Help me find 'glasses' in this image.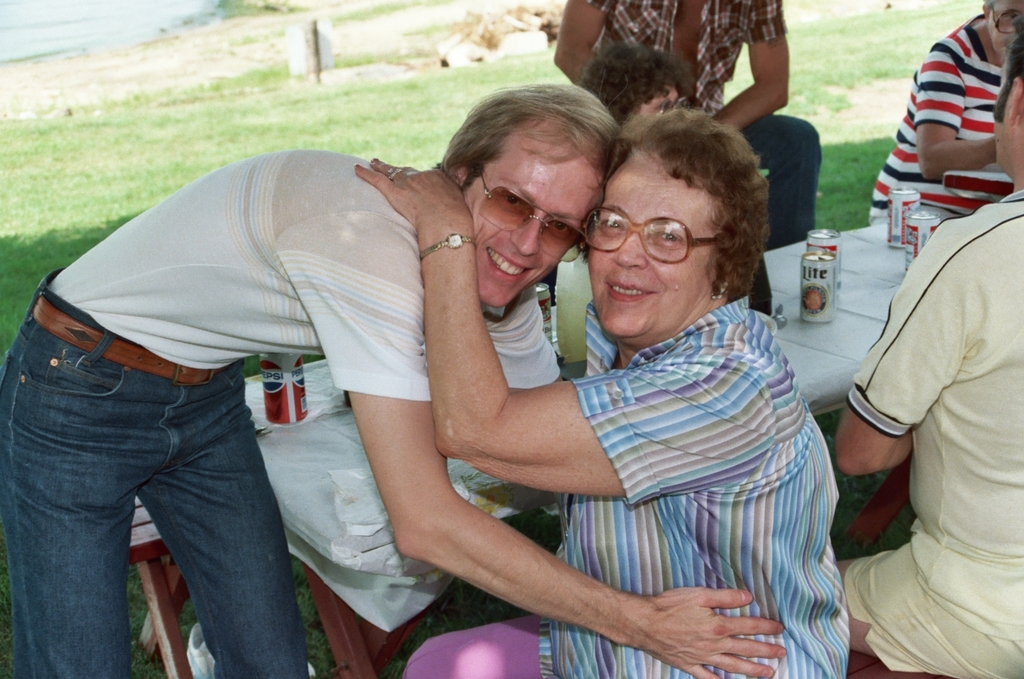
Found it: 578:217:741:265.
